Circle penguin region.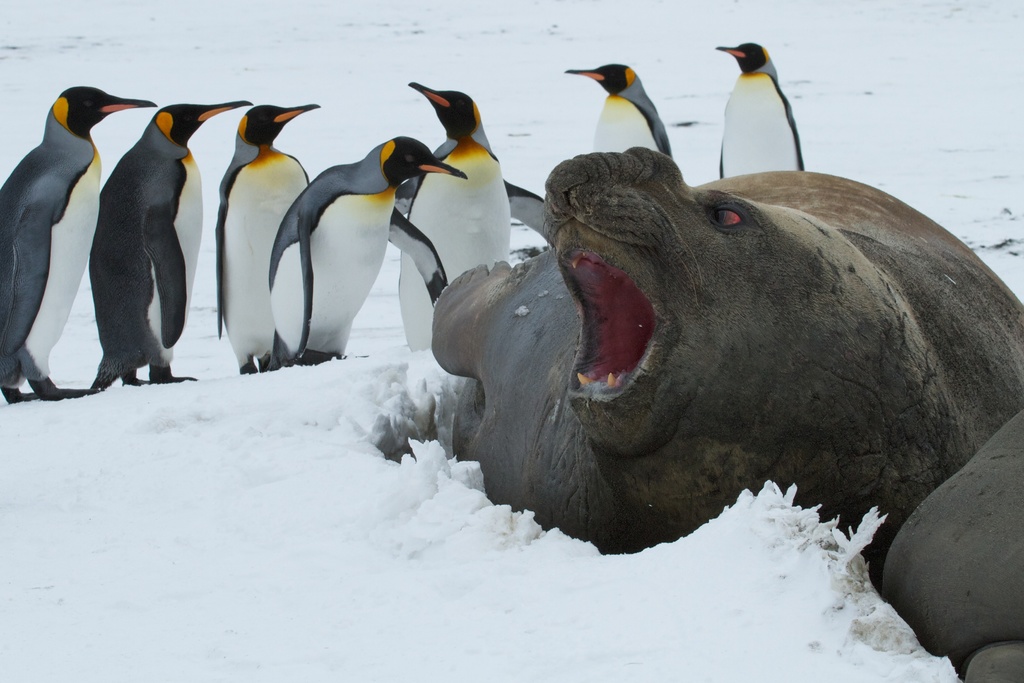
Region: box=[84, 99, 252, 399].
